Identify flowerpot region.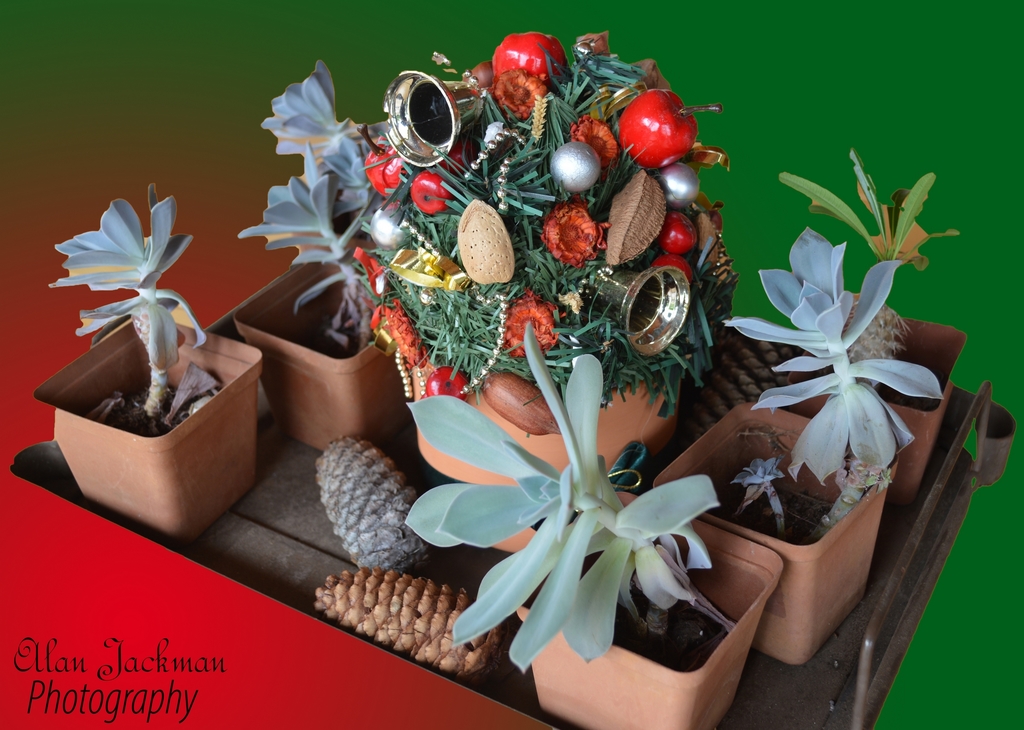
Region: (230, 259, 409, 457).
